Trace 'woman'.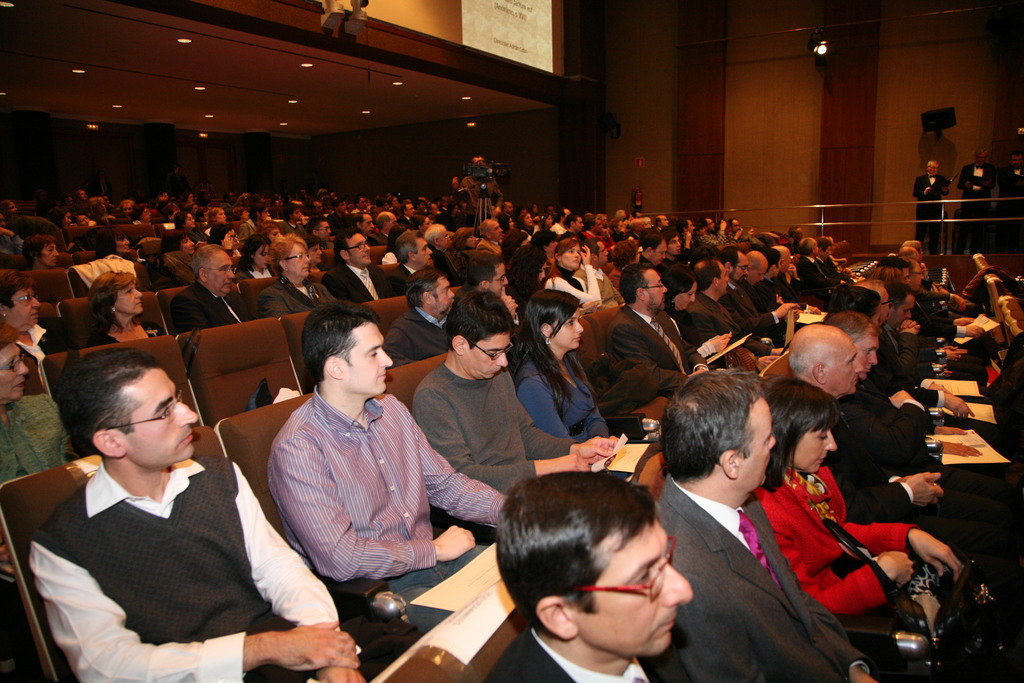
Traced to pyautogui.locateOnScreen(506, 238, 551, 304).
